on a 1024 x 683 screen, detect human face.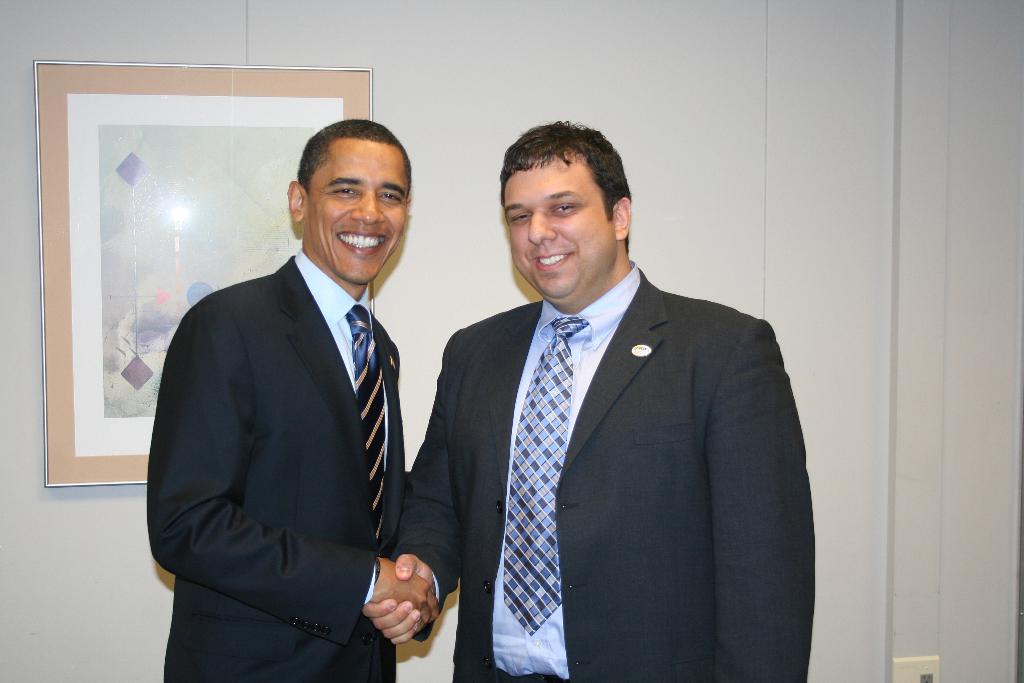
x1=503, y1=159, x2=611, y2=304.
